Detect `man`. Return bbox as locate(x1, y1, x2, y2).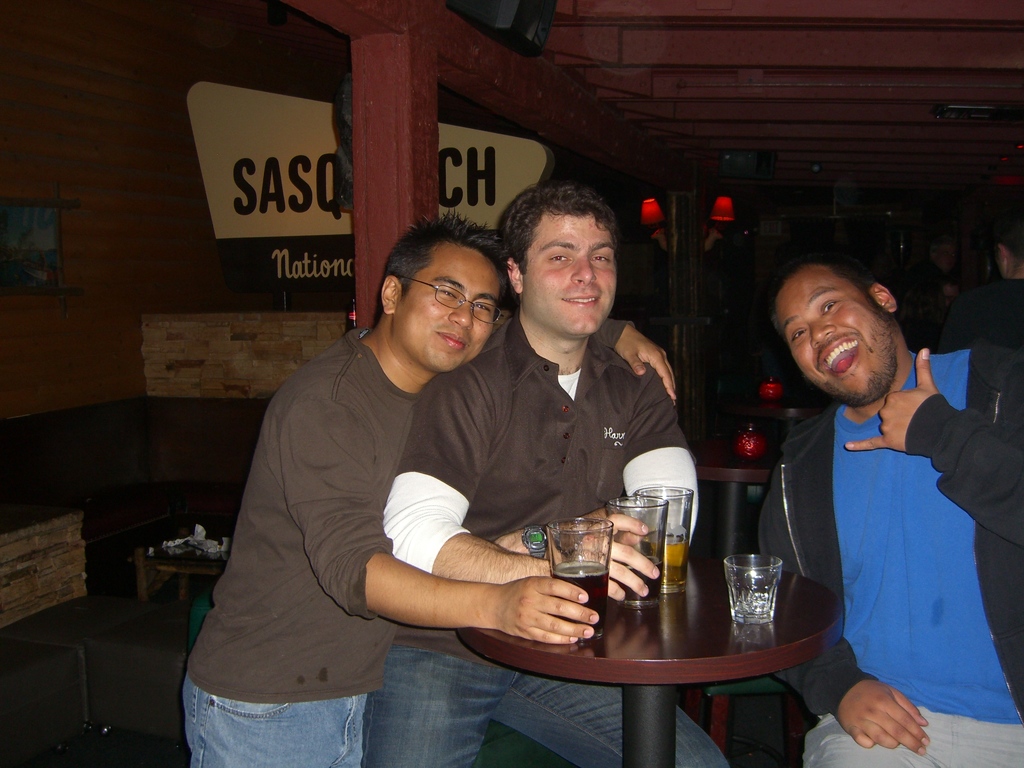
locate(355, 177, 733, 767).
